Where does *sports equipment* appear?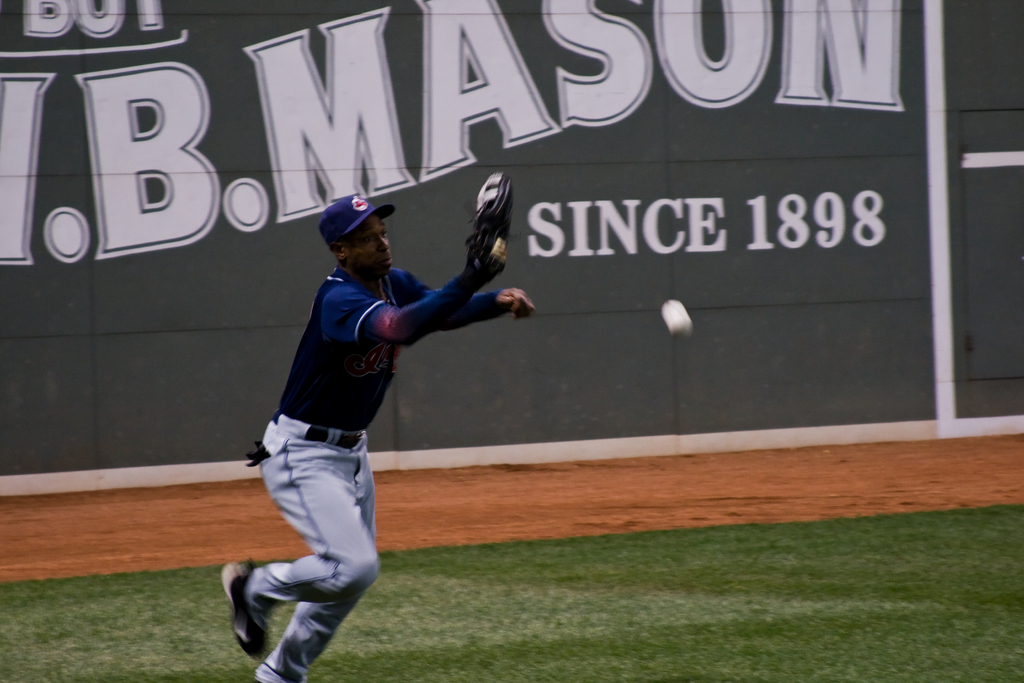
Appears at {"x1": 470, "y1": 168, "x2": 515, "y2": 275}.
